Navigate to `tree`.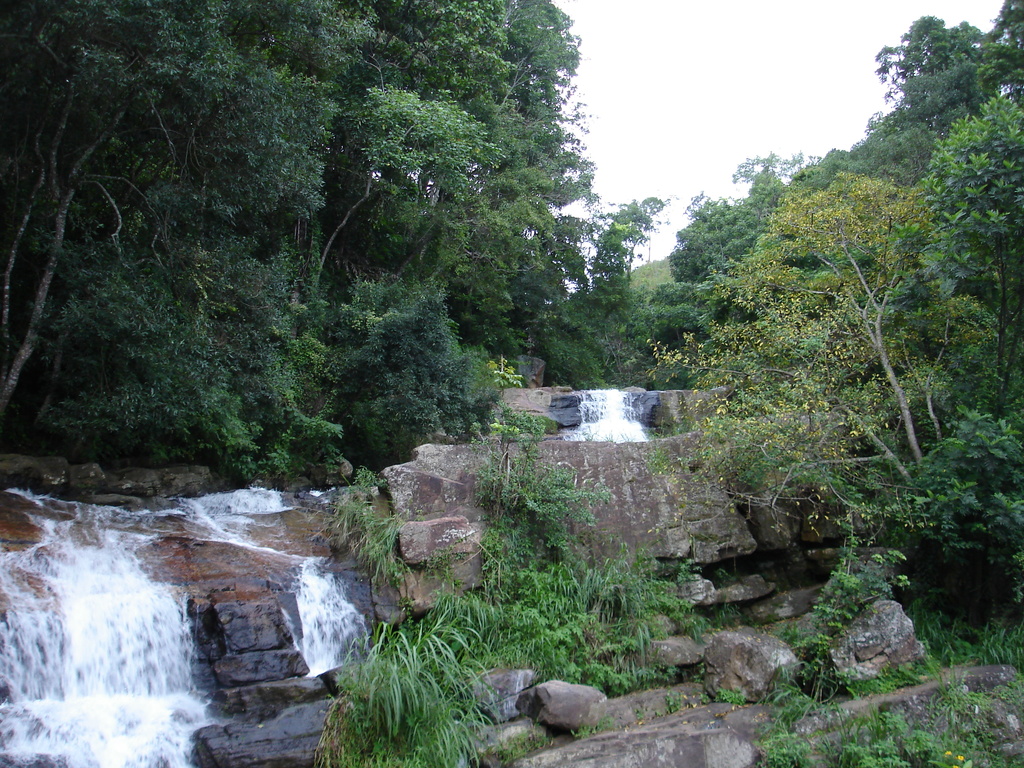
Navigation target: bbox=[865, 115, 889, 152].
